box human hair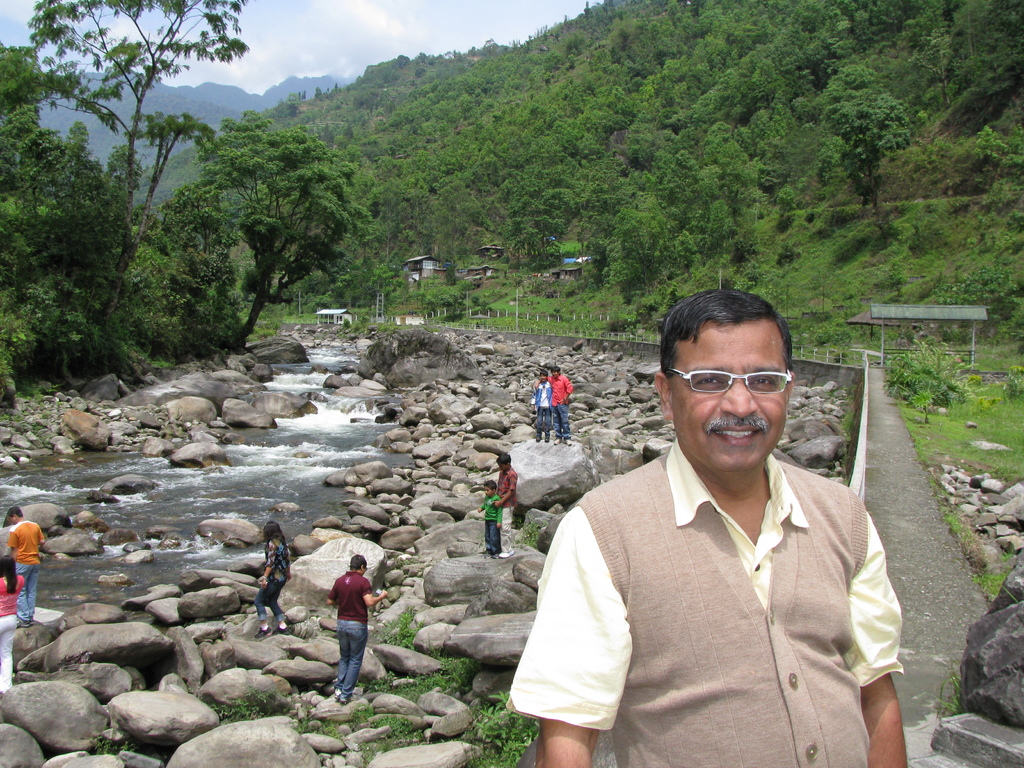
(left=0, top=549, right=19, bottom=596)
